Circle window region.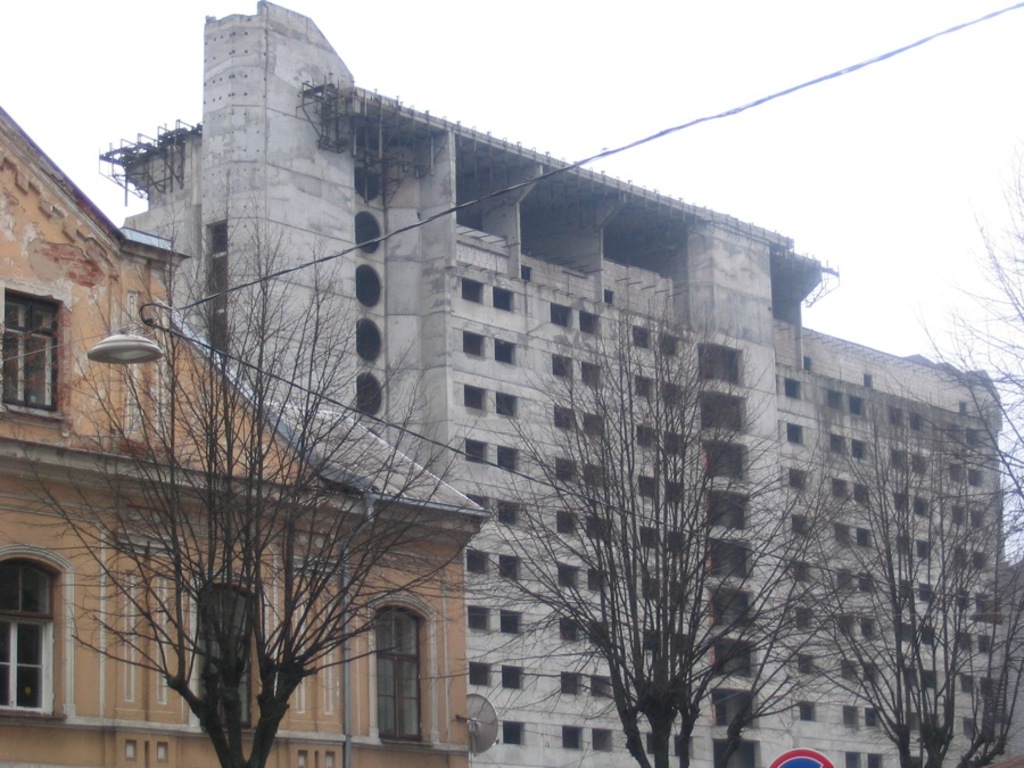
Region: bbox=(560, 672, 580, 696).
